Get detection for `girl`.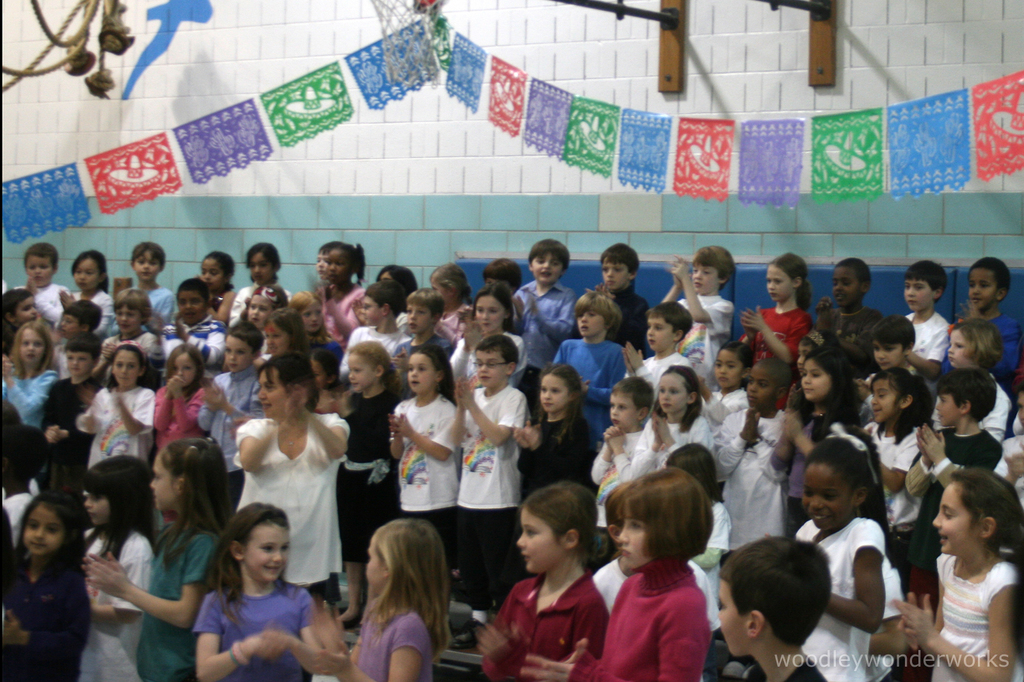
Detection: <box>760,348,889,553</box>.
